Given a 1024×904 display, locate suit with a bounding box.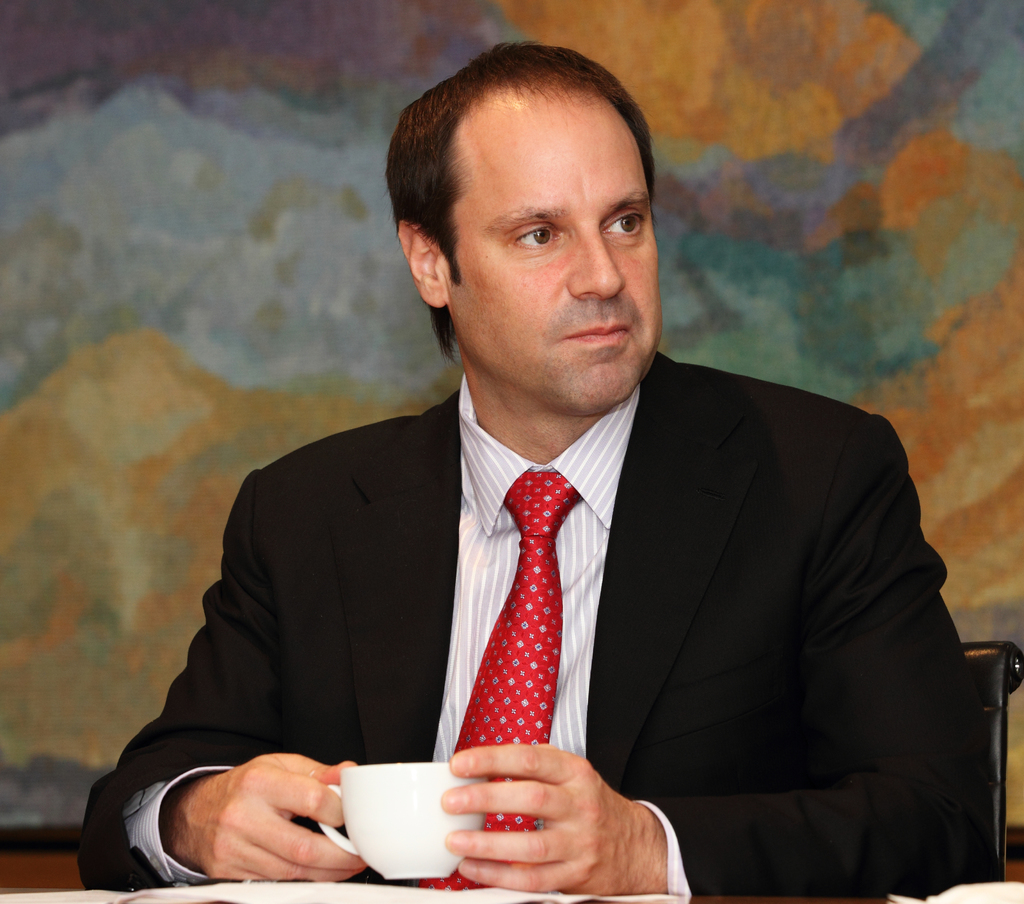
Located: box(137, 292, 965, 865).
